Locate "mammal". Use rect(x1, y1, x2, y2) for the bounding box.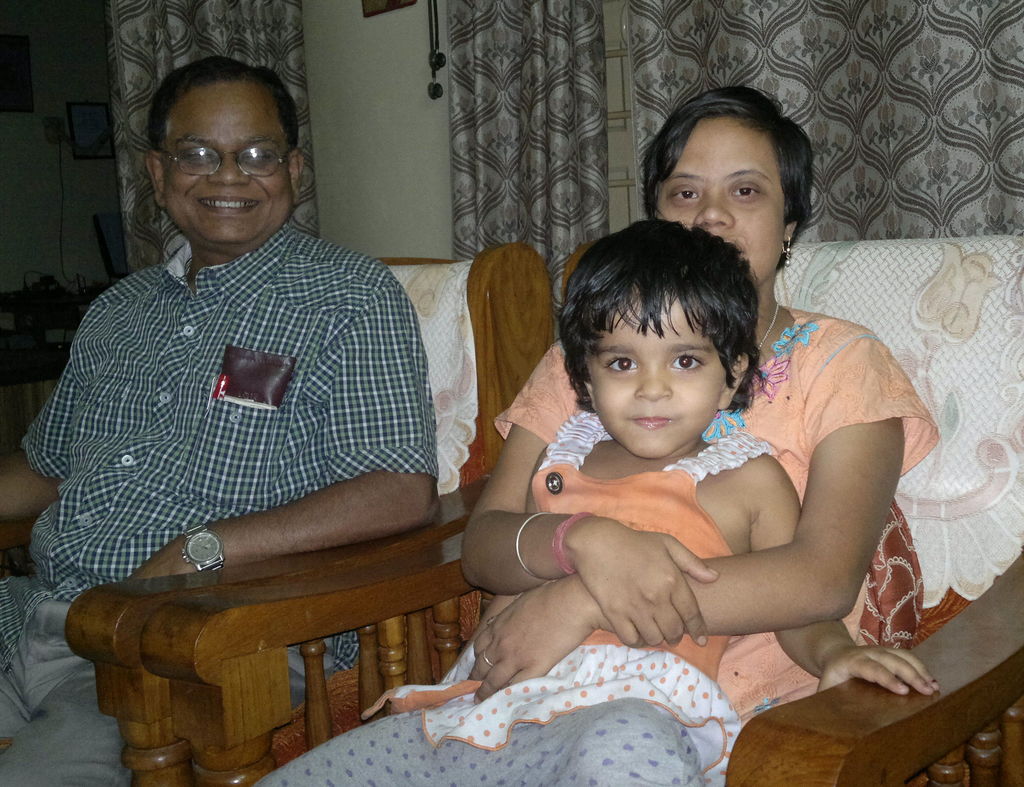
rect(0, 57, 440, 786).
